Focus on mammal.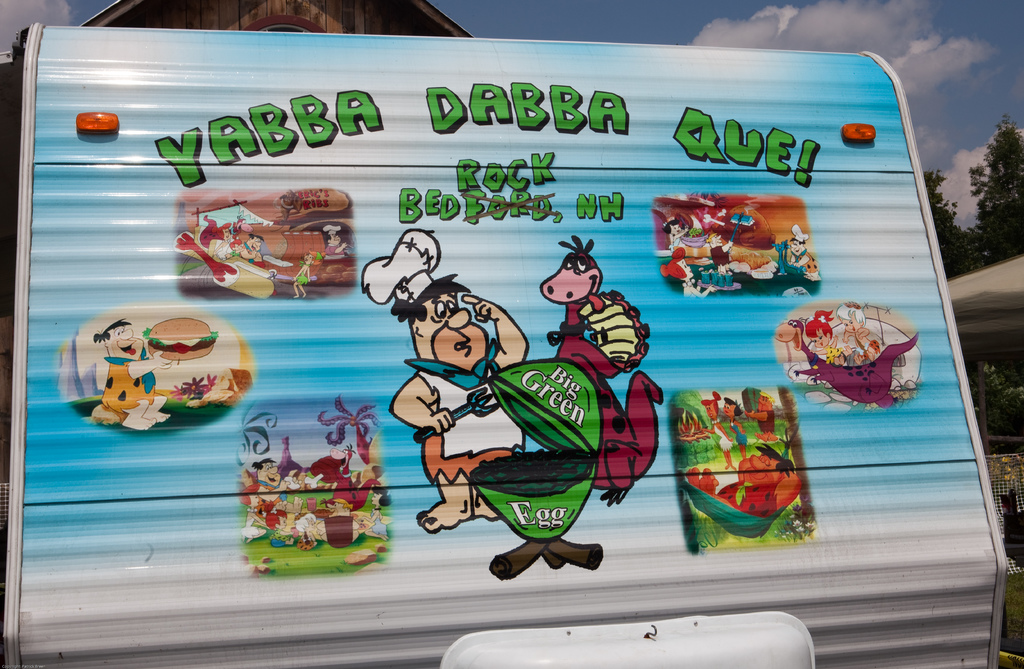
Focused at pyautogui.locateOnScreen(235, 456, 300, 527).
